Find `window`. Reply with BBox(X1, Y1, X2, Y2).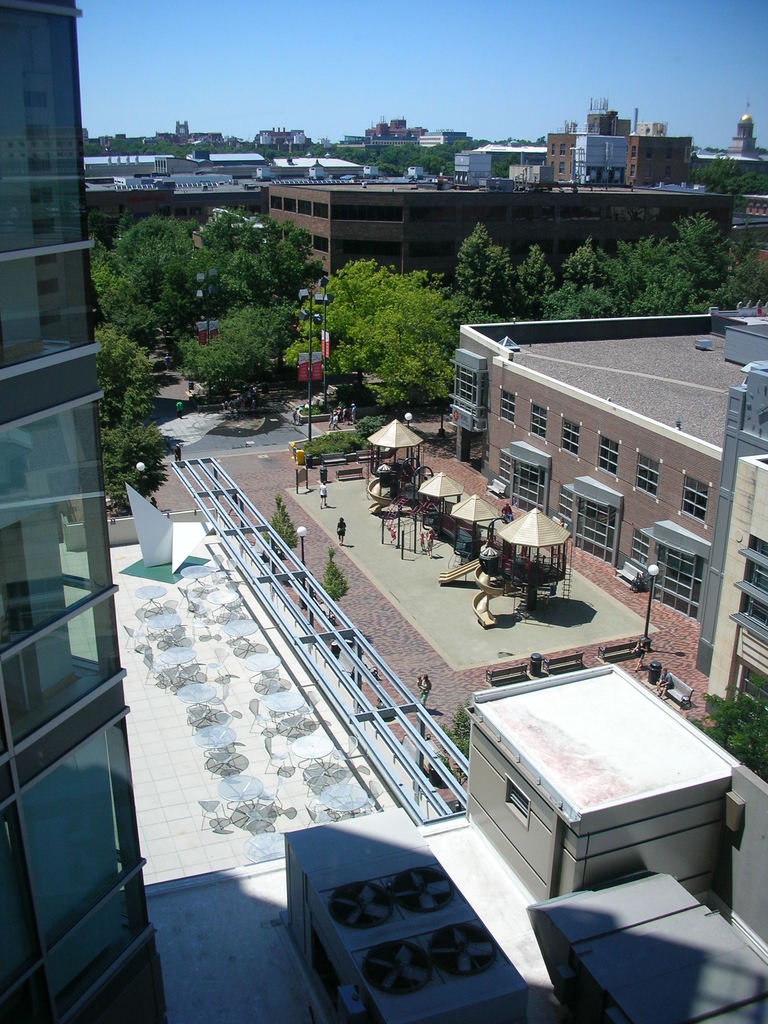
BBox(749, 205, 751, 214).
